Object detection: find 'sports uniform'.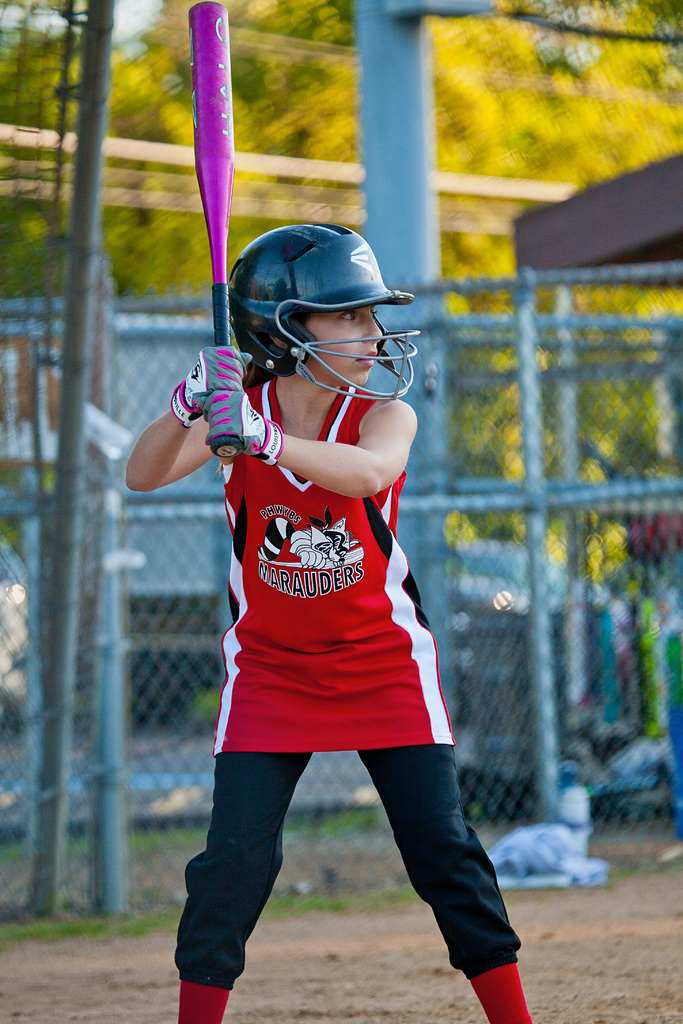
detection(161, 209, 541, 1023).
